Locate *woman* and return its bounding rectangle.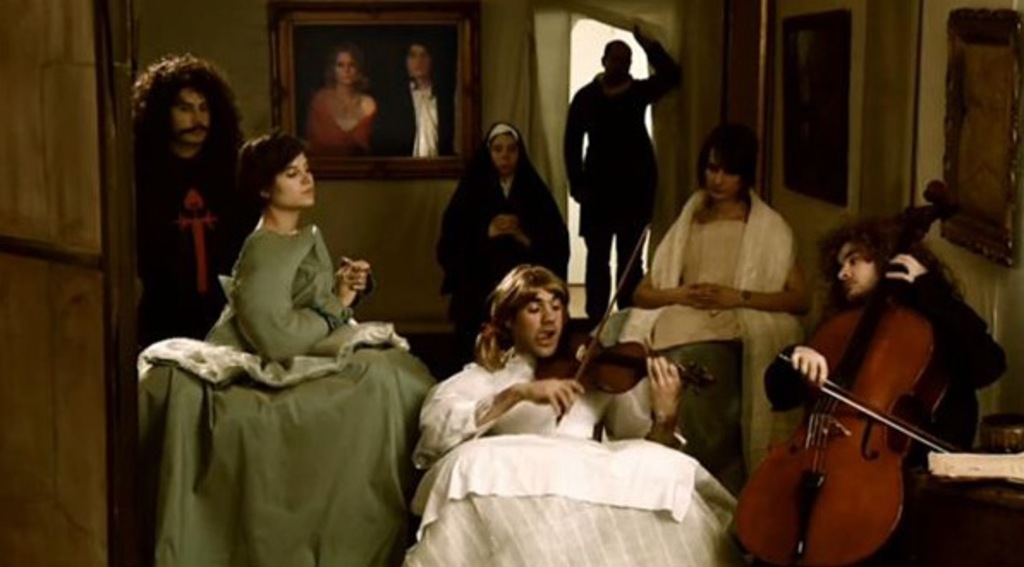
<region>139, 127, 436, 565</region>.
